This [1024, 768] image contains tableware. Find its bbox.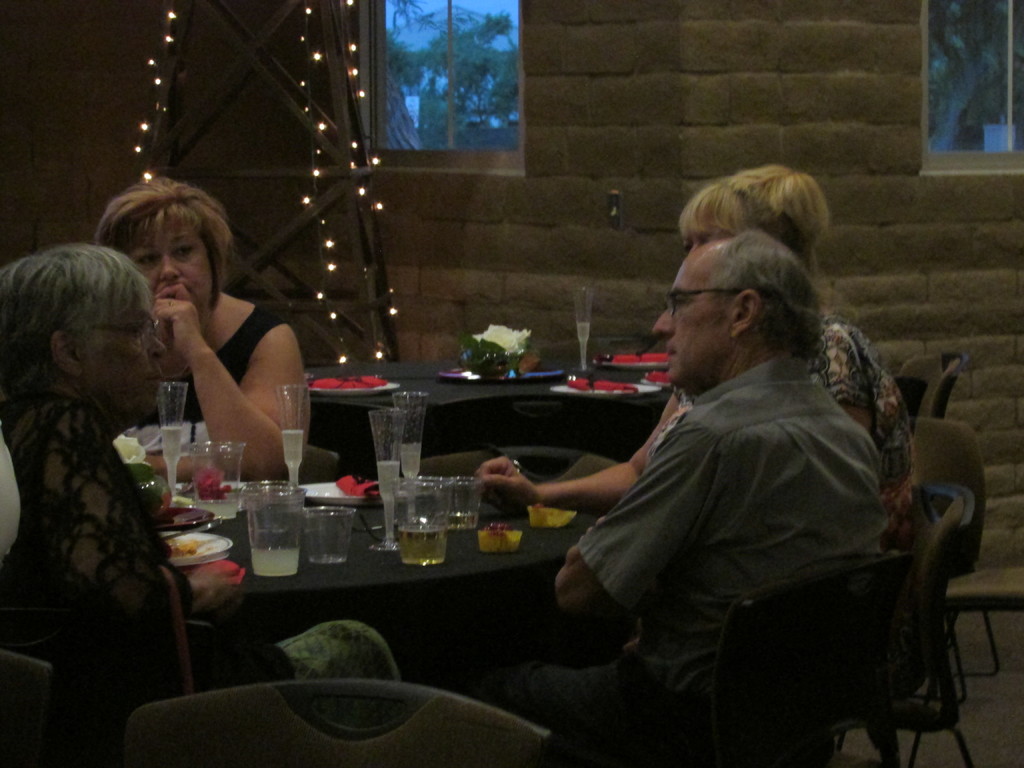
[548,381,660,397].
